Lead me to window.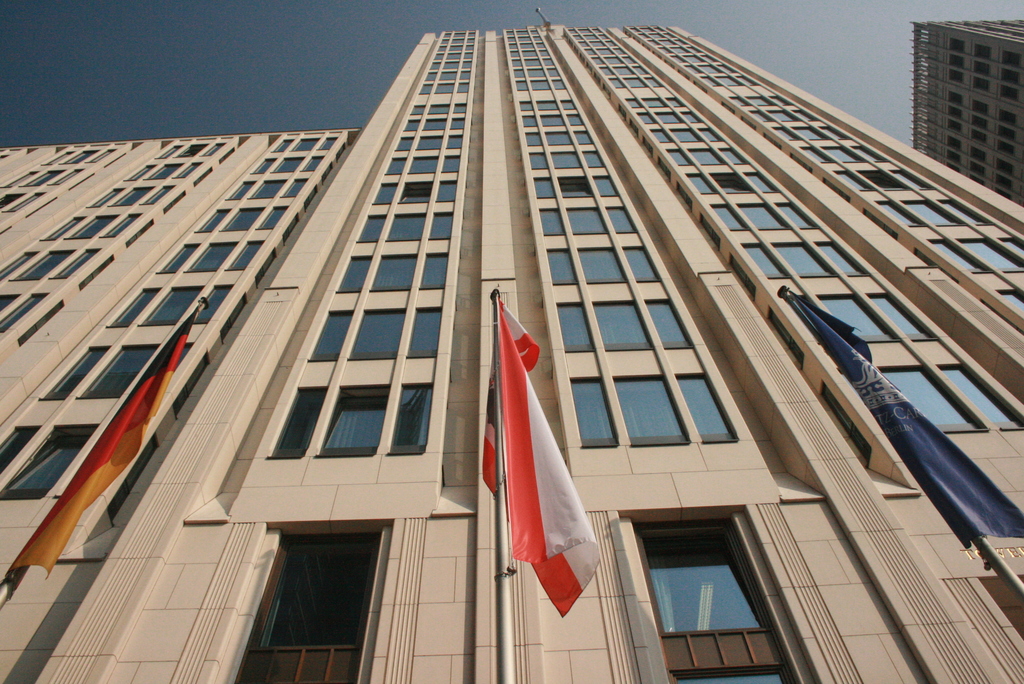
Lead to (591, 170, 619, 196).
